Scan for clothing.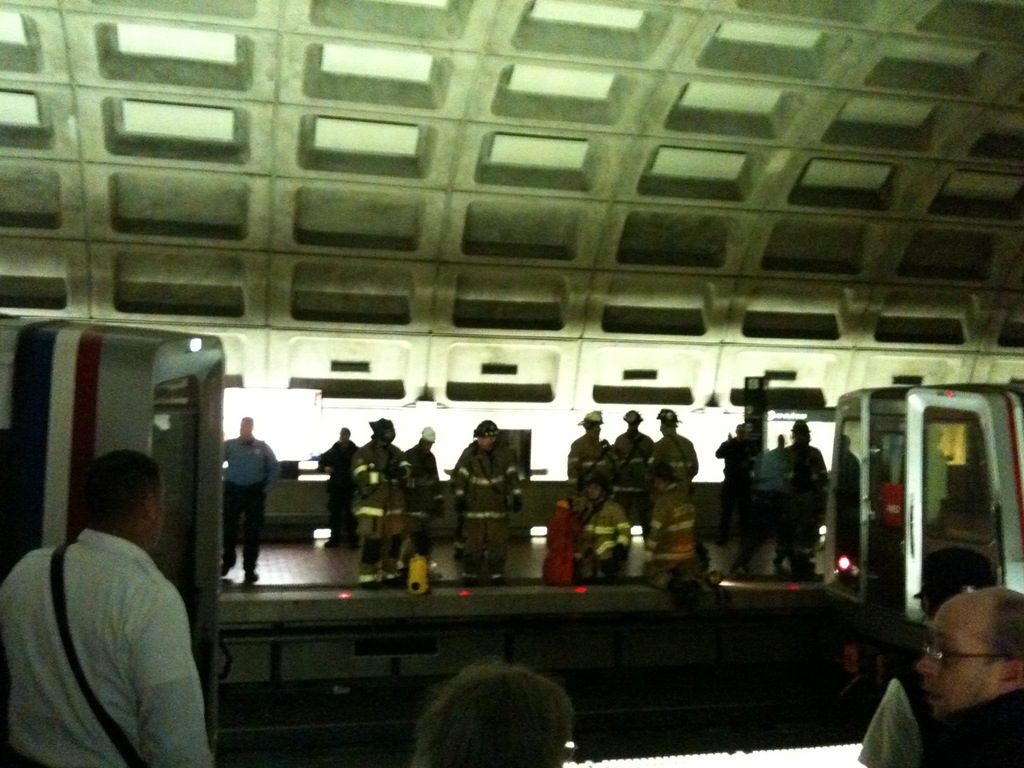
Scan result: (22, 482, 210, 765).
